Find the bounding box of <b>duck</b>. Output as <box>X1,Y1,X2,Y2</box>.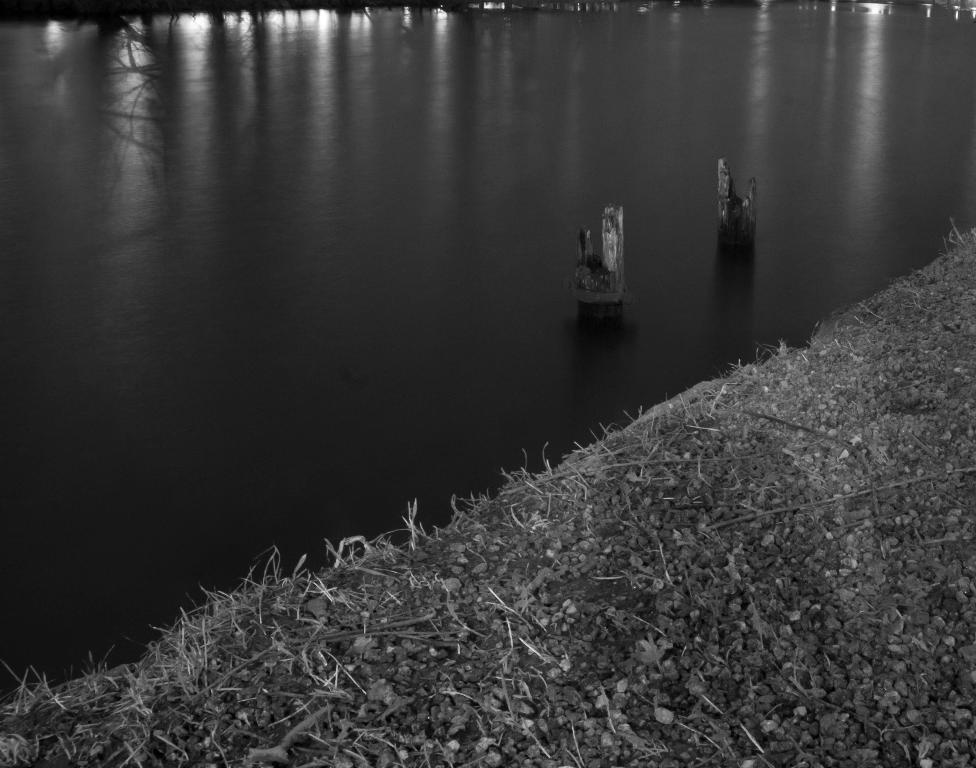
<box>565,199,634,306</box>.
